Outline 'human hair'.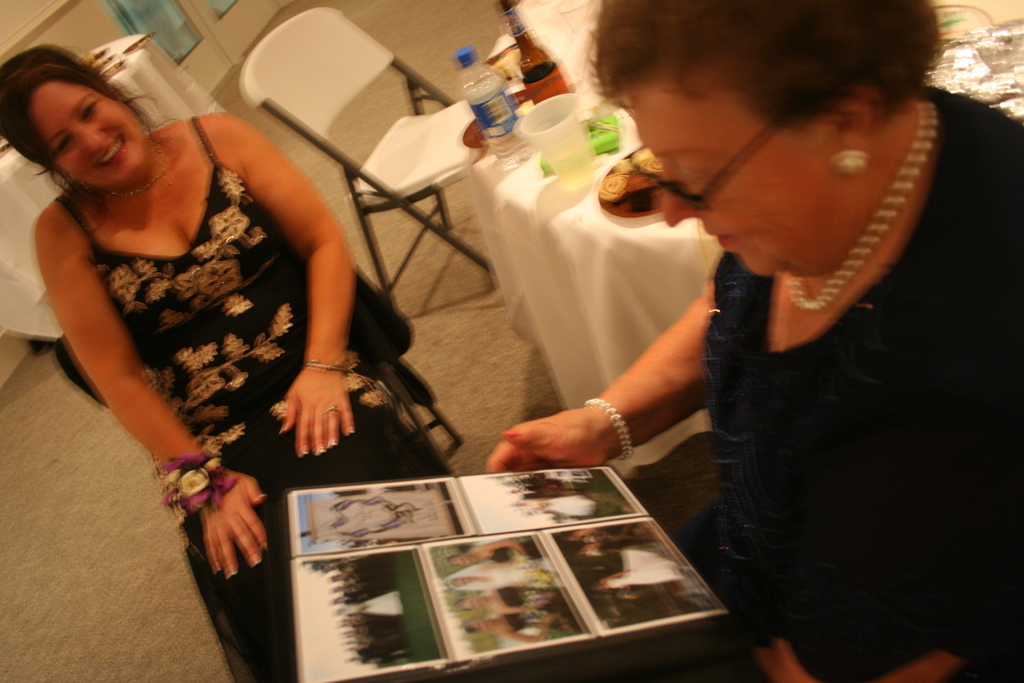
Outline: [574, 0, 945, 133].
